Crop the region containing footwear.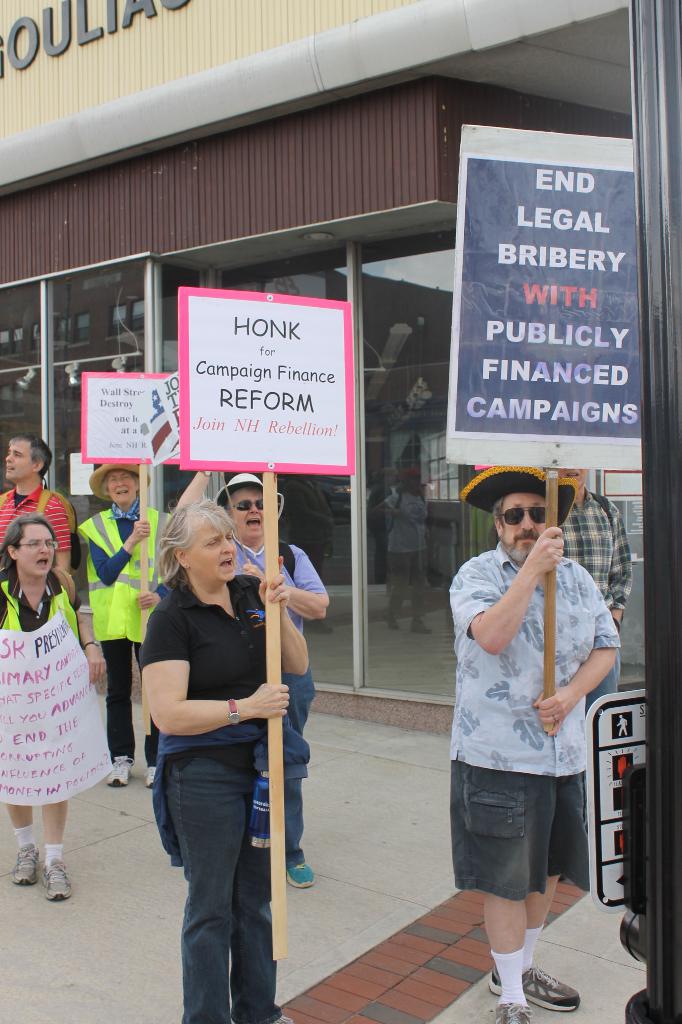
Crop region: [289, 856, 314, 884].
